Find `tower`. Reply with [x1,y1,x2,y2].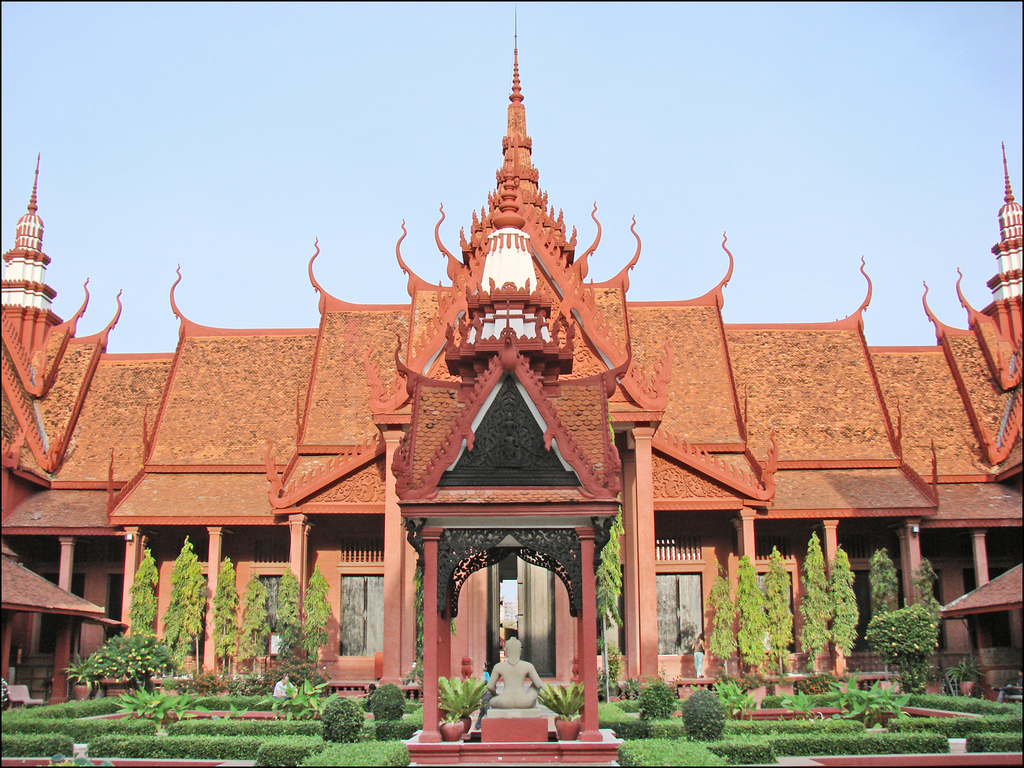
[0,135,65,475].
